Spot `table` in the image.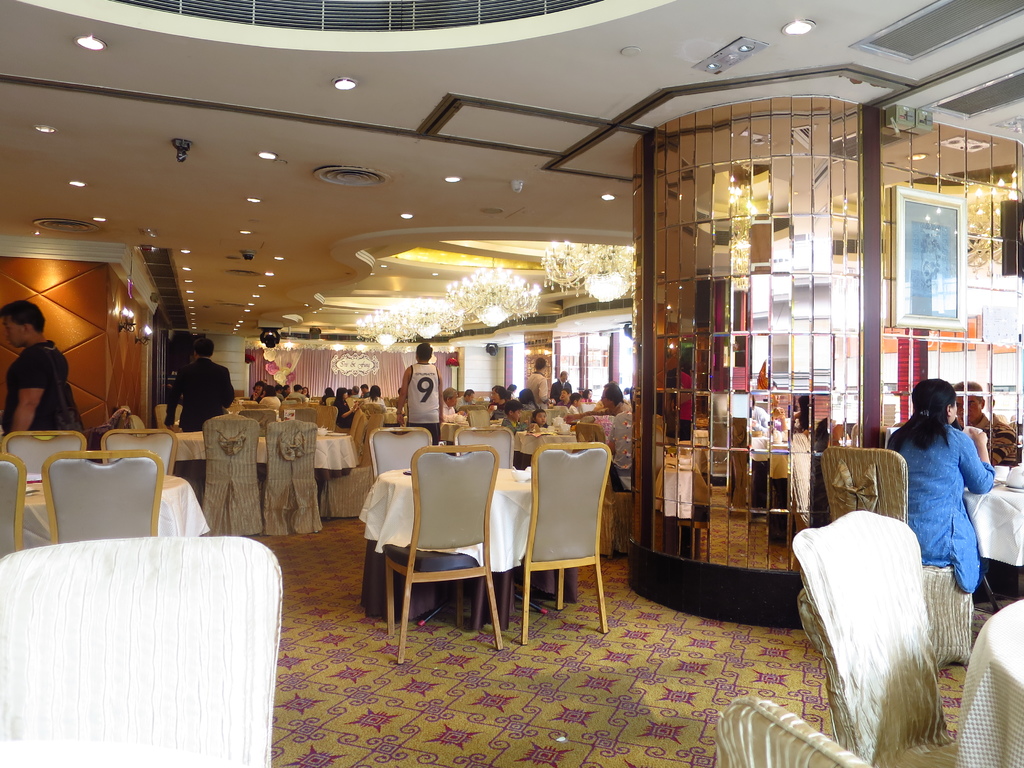
`table` found at <region>15, 477, 210, 552</region>.
